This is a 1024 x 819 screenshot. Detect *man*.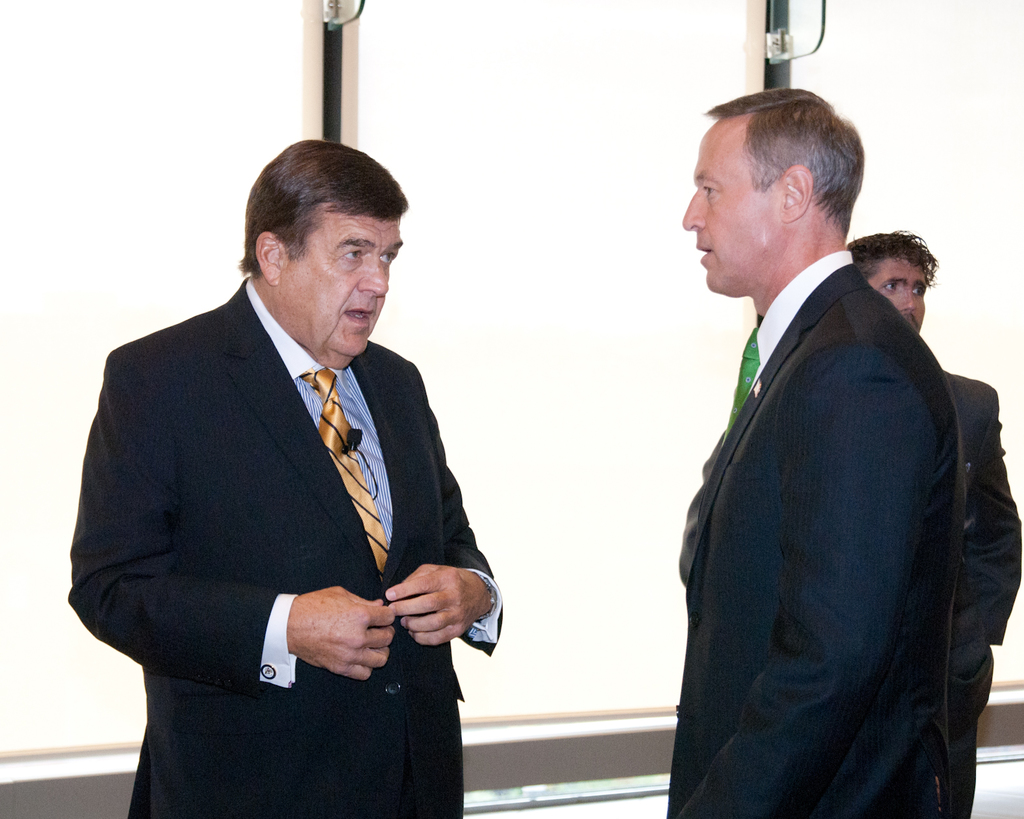
67,133,504,818.
